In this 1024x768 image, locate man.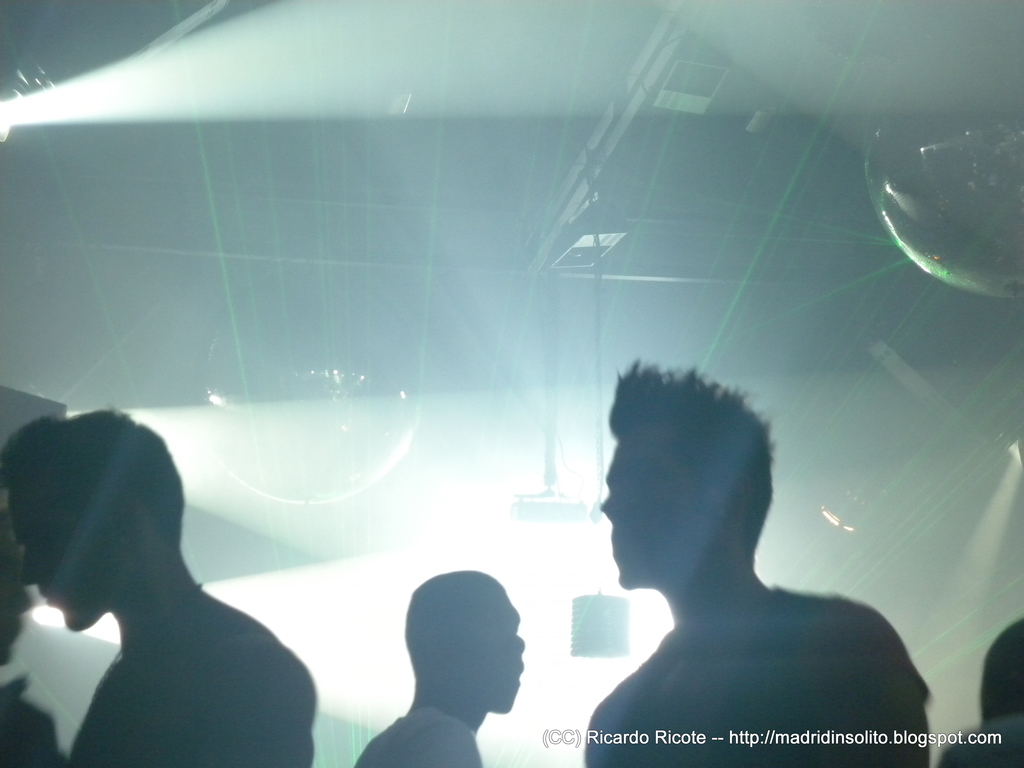
Bounding box: (left=551, top=371, right=952, bottom=752).
